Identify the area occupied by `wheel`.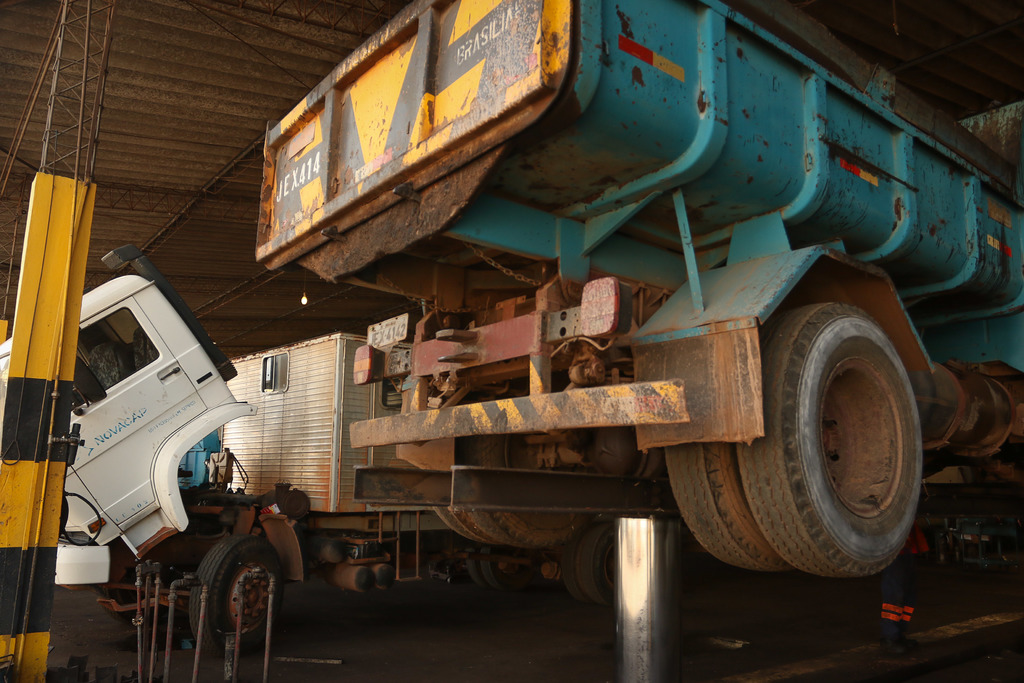
Area: (435, 507, 497, 552).
